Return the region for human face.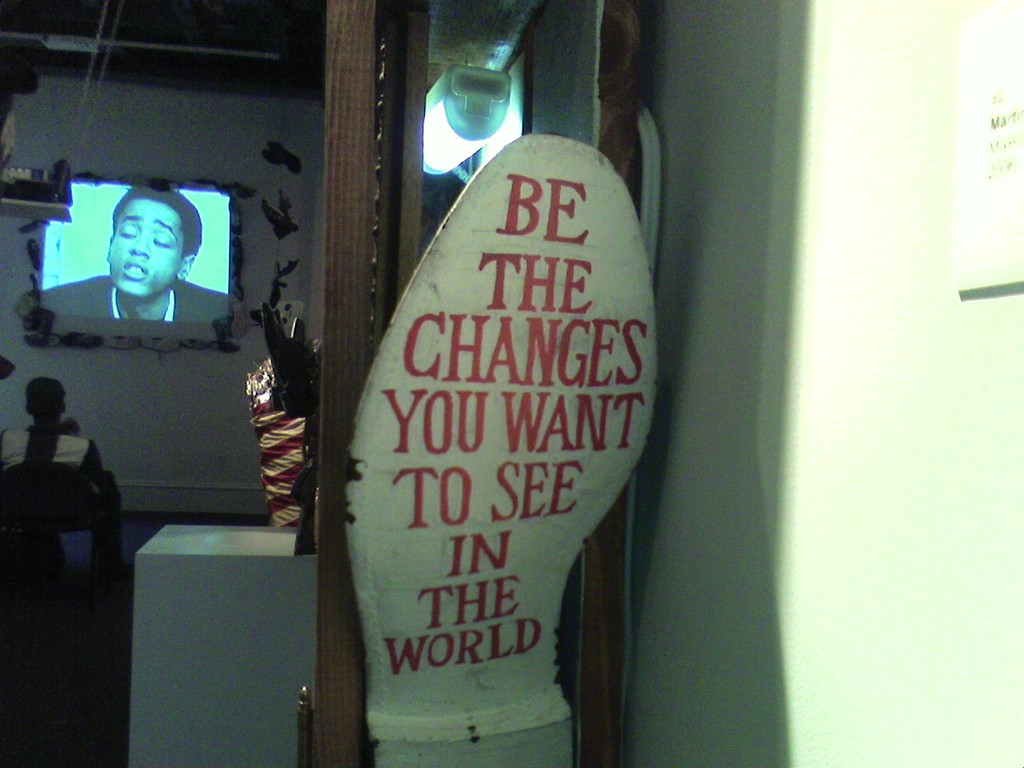
<region>110, 194, 184, 296</region>.
